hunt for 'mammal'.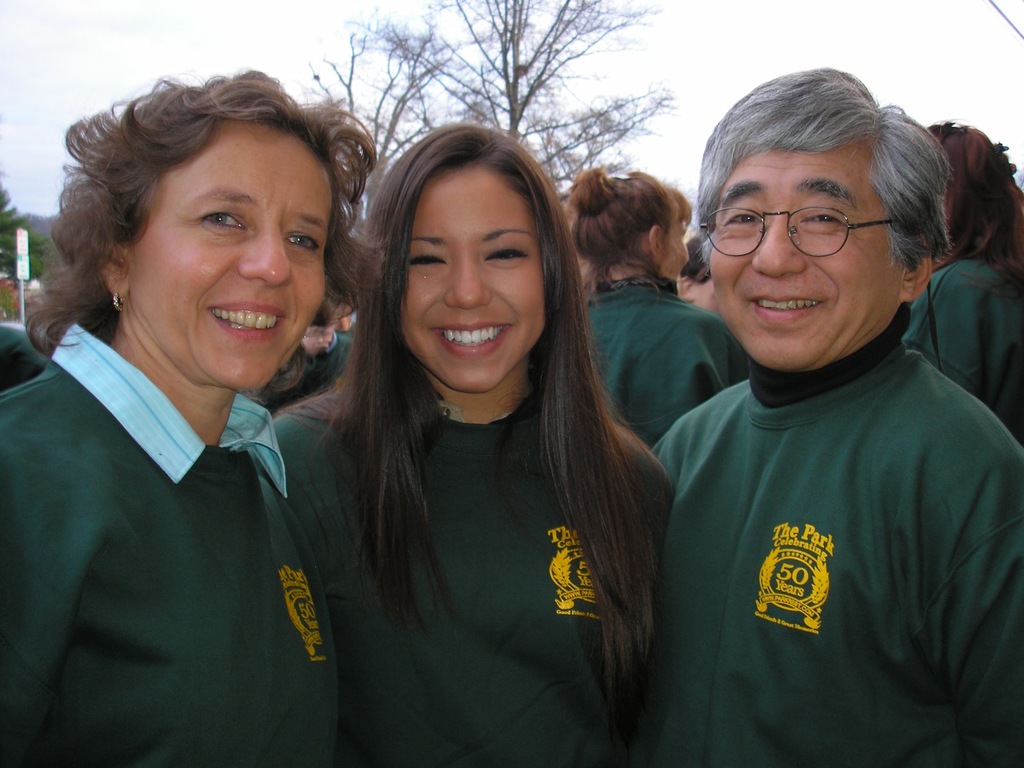
Hunted down at bbox(574, 162, 758, 451).
